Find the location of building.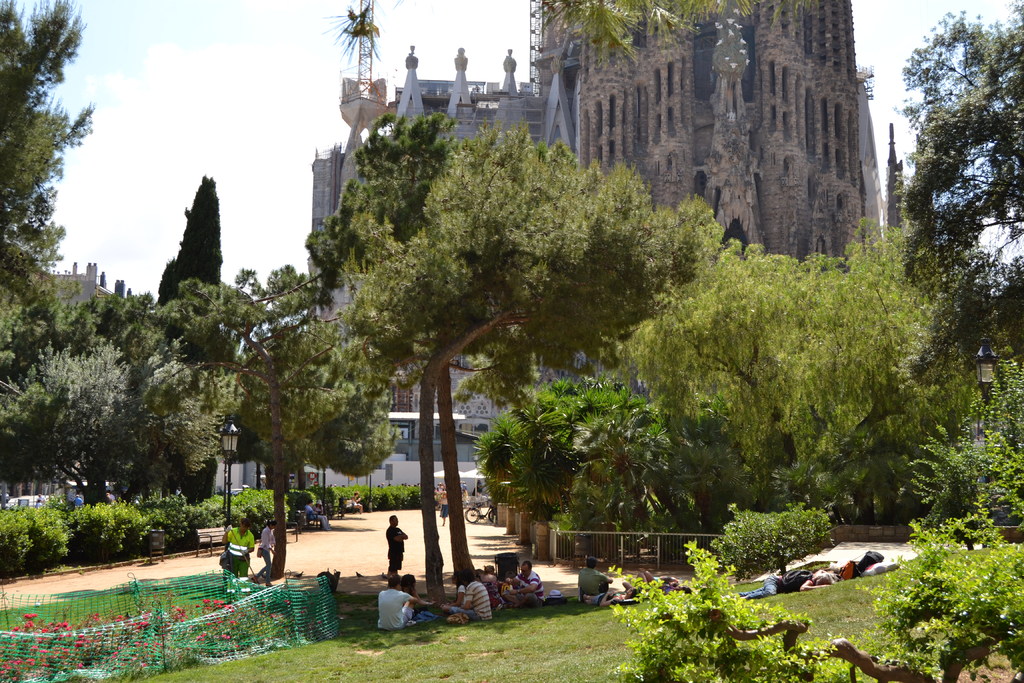
Location: 314/47/532/399.
